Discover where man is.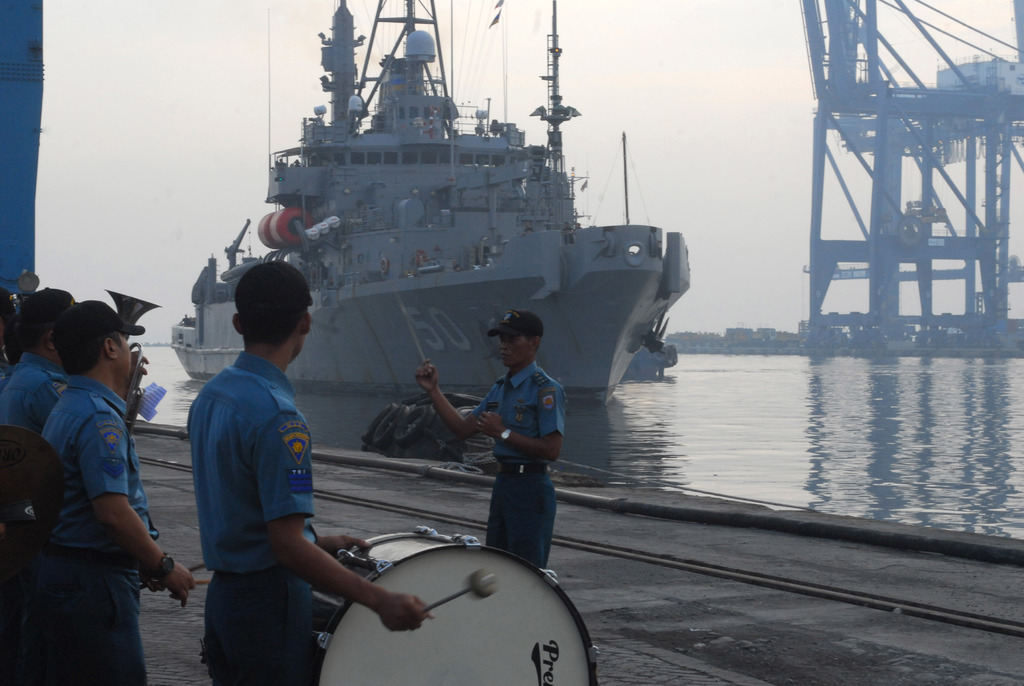
Discovered at select_region(412, 310, 564, 557).
